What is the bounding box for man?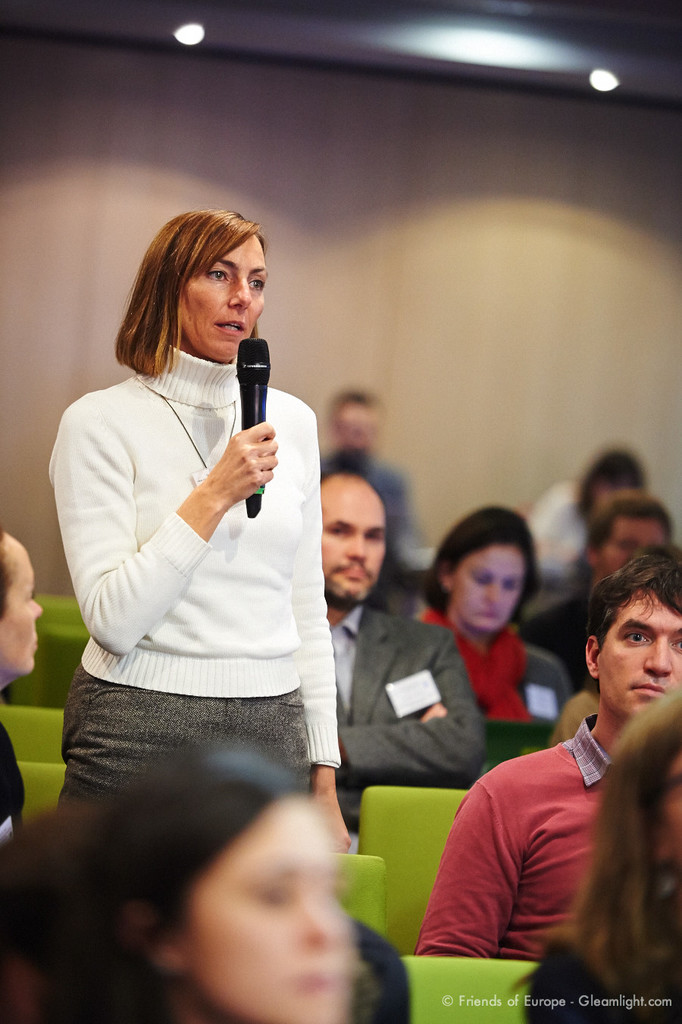
region(314, 471, 467, 818).
